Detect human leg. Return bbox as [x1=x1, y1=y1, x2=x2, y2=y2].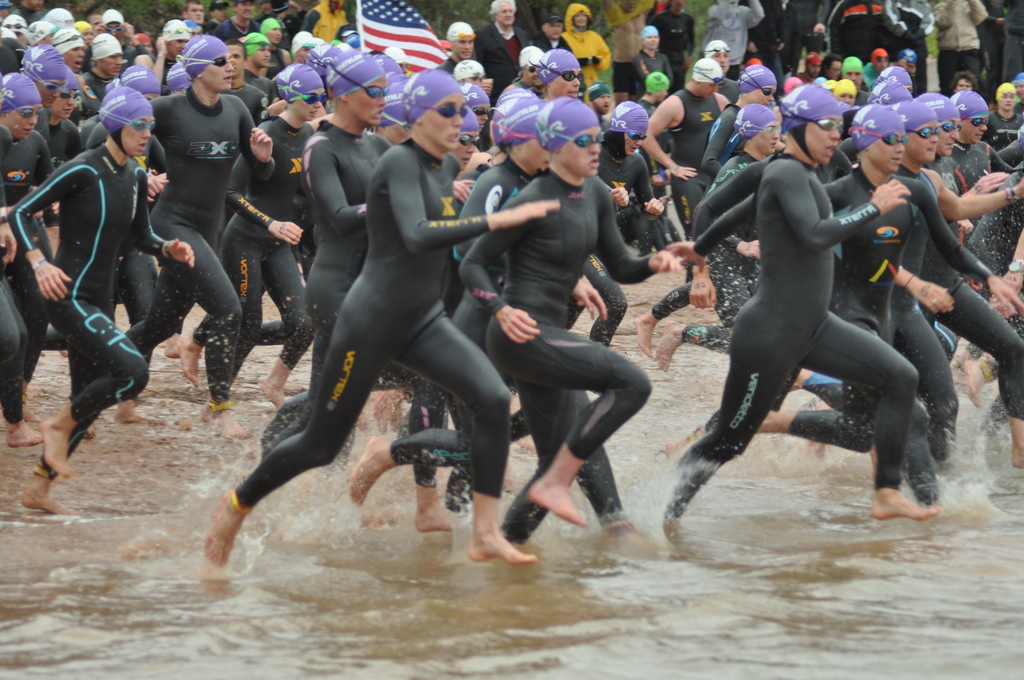
[x1=305, y1=270, x2=340, y2=400].
